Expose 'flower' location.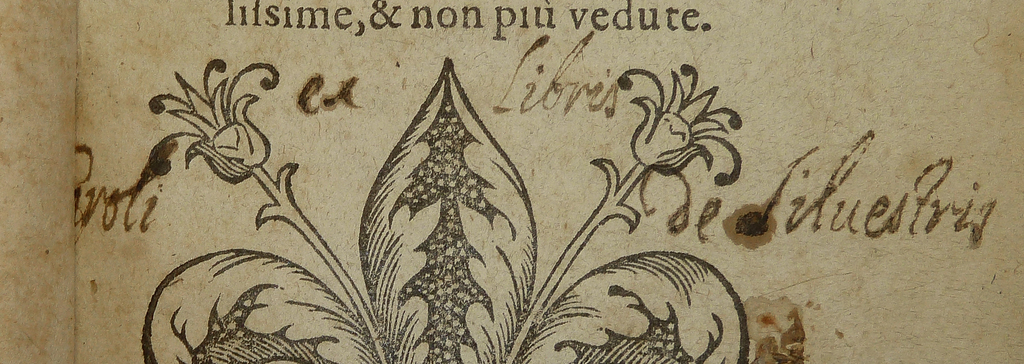
Exposed at locate(612, 62, 741, 186).
